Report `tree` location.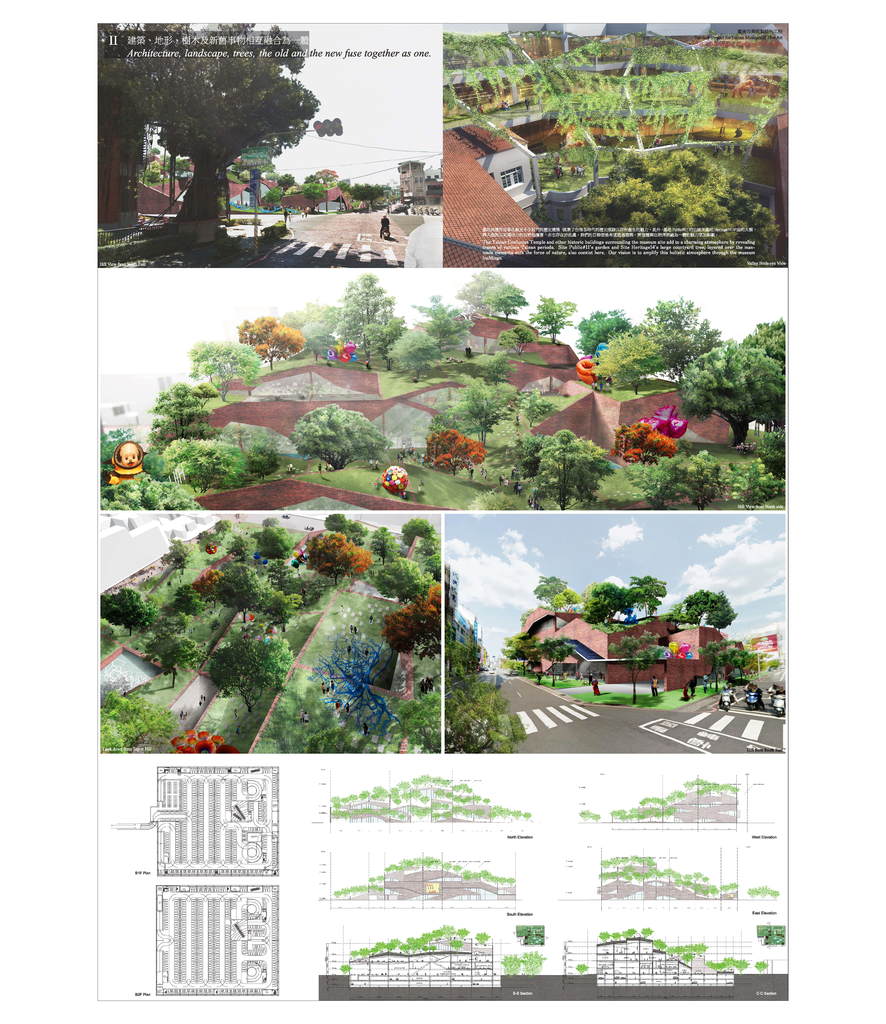
Report: (x1=340, y1=175, x2=399, y2=212).
